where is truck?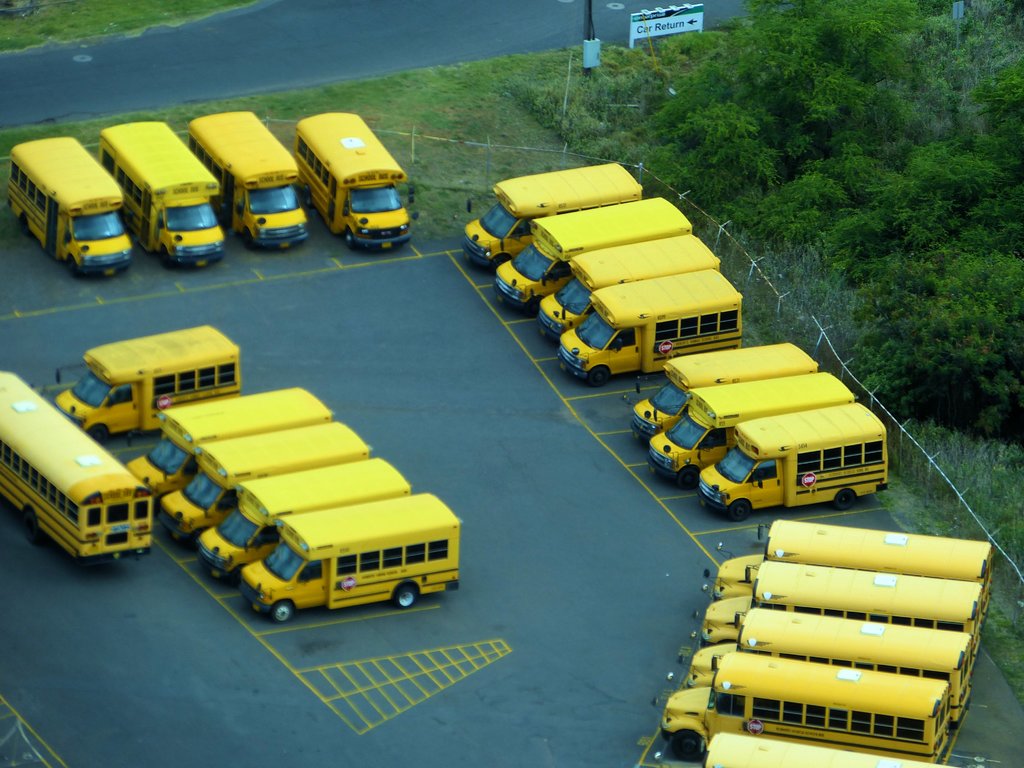
[left=155, top=424, right=374, bottom=541].
